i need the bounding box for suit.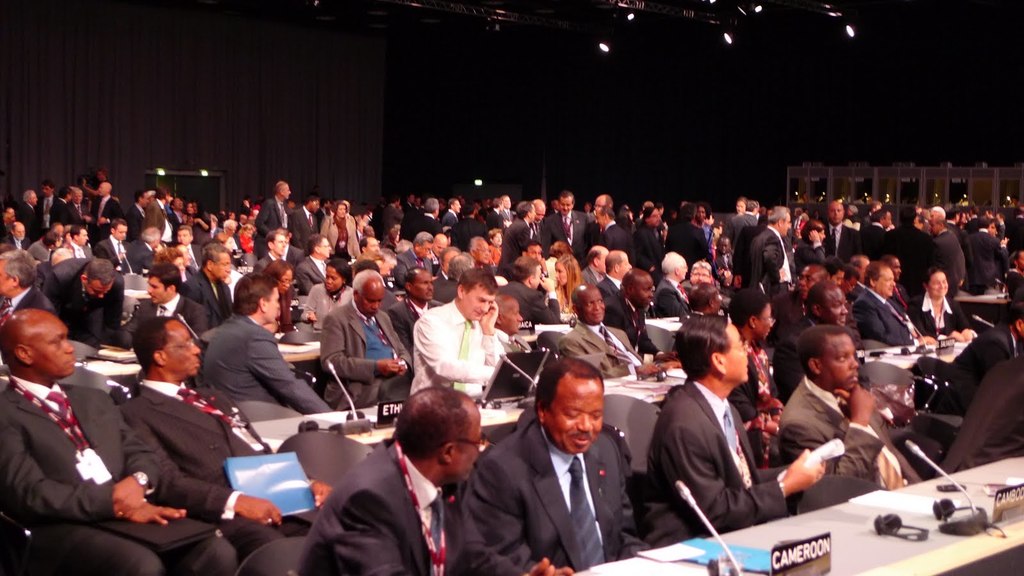
Here it is: [186, 268, 237, 323].
